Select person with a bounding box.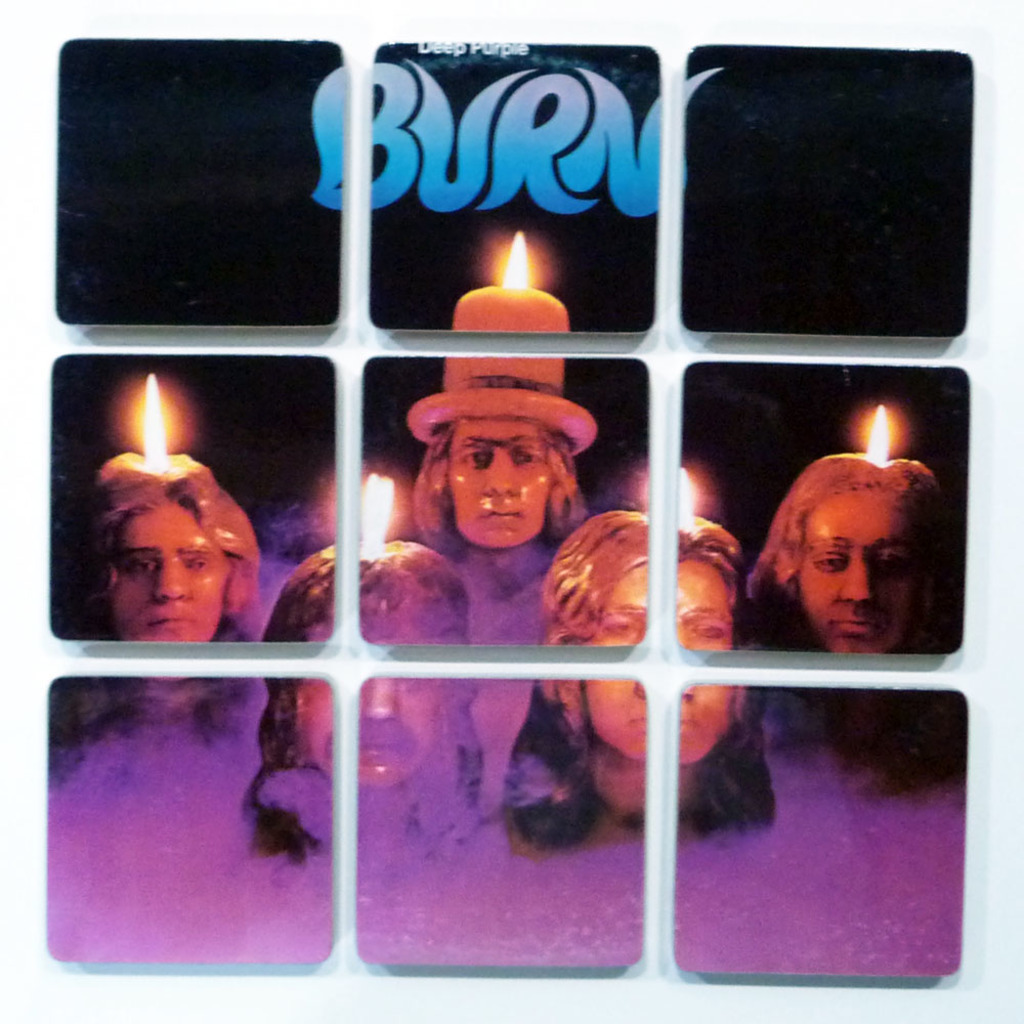
[749,428,957,720].
